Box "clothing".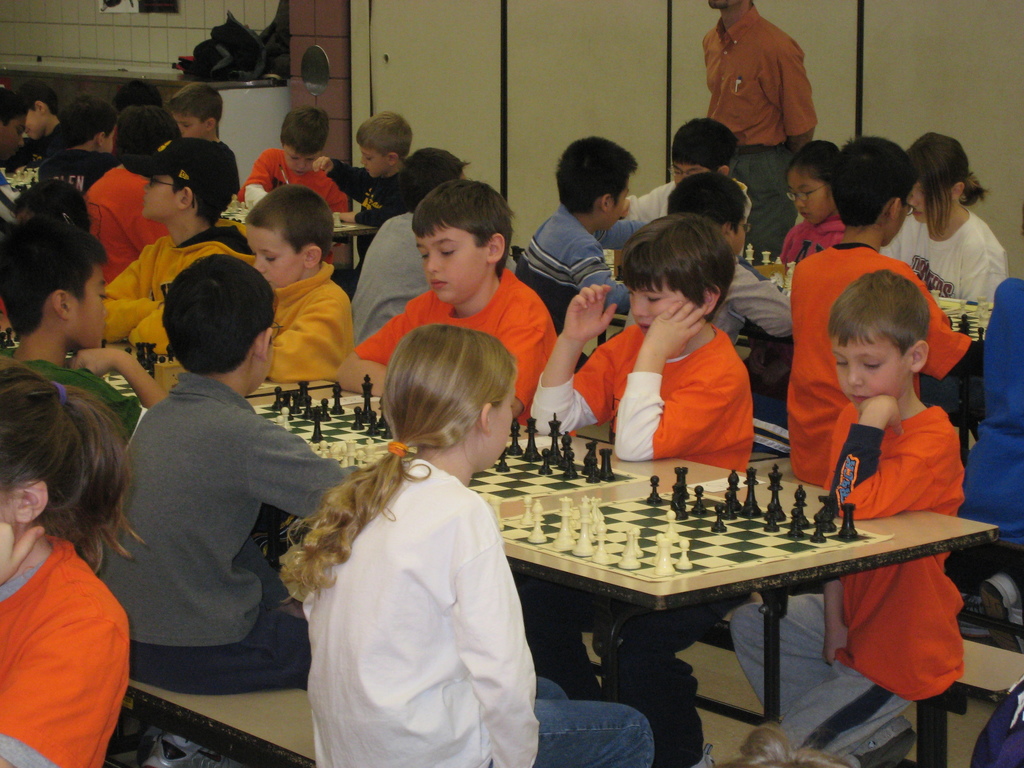
(788,243,985,485).
